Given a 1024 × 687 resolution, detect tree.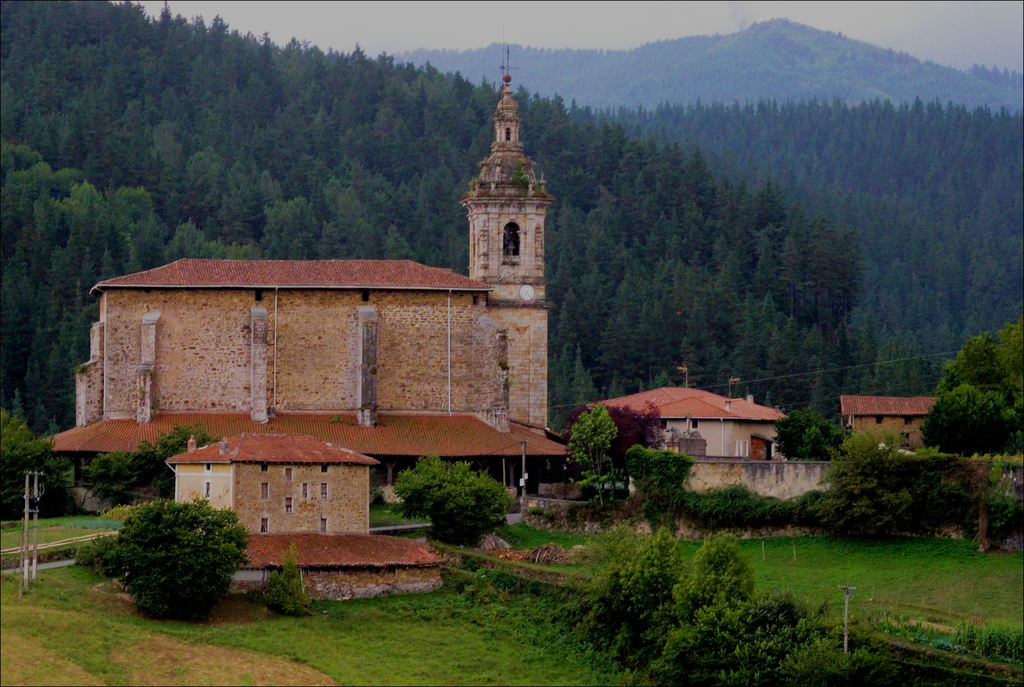
pyautogui.locateOnScreen(914, 381, 1008, 456).
